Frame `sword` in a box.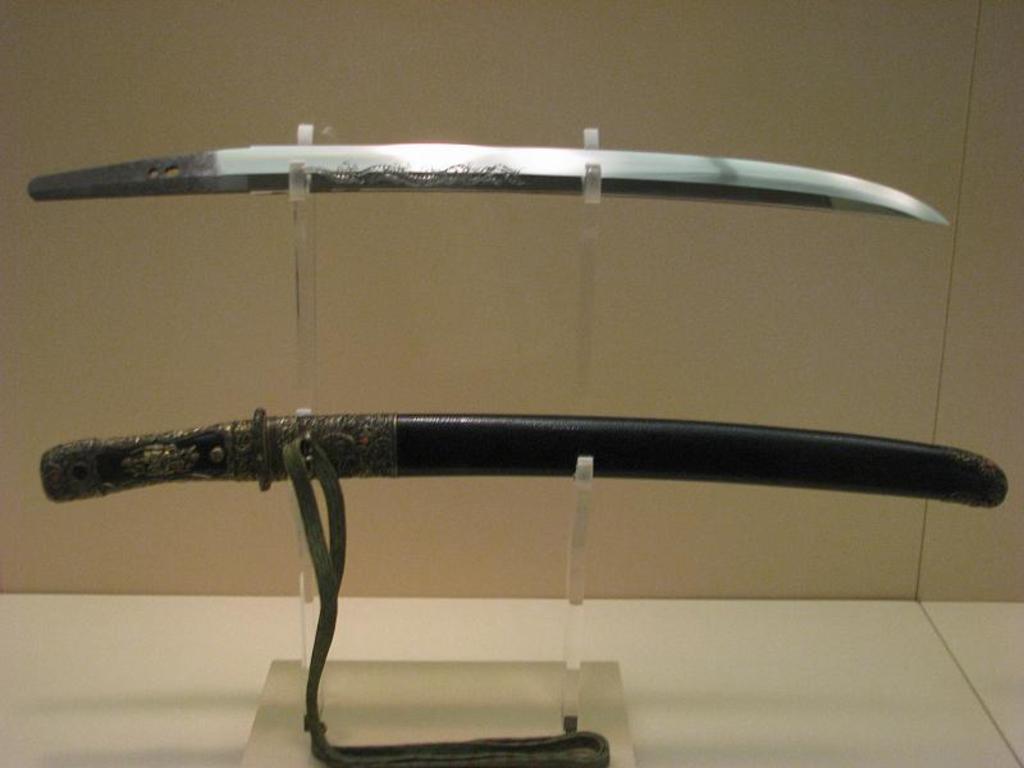
<box>44,413,1009,508</box>.
